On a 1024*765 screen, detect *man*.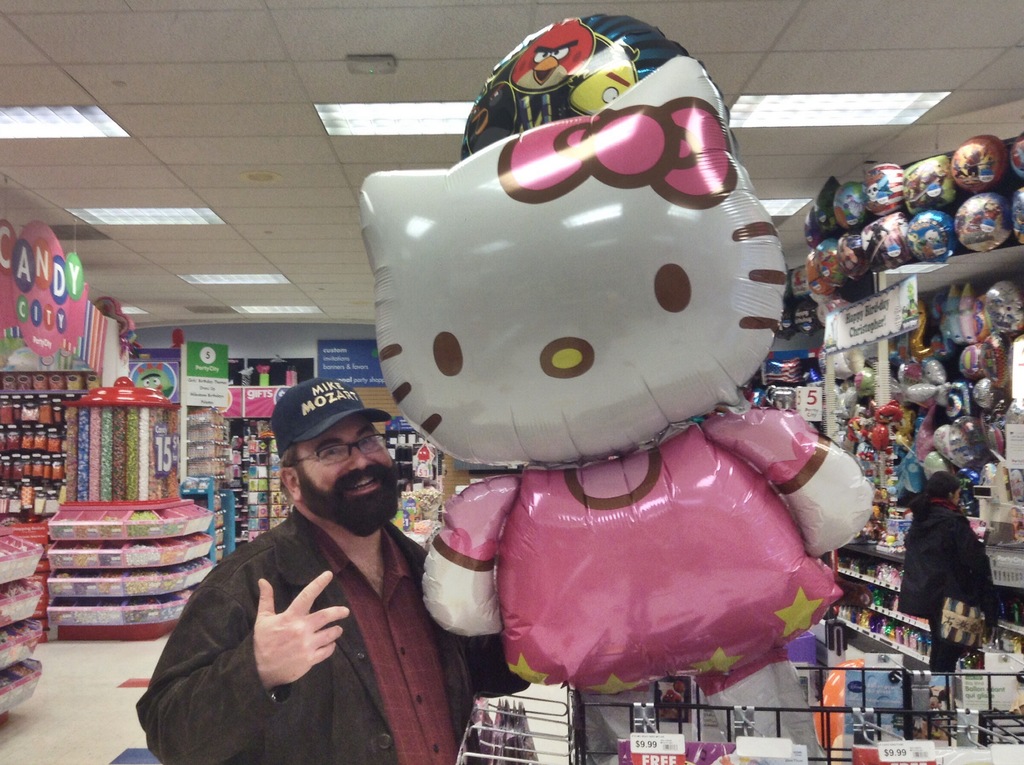
locate(127, 376, 522, 764).
